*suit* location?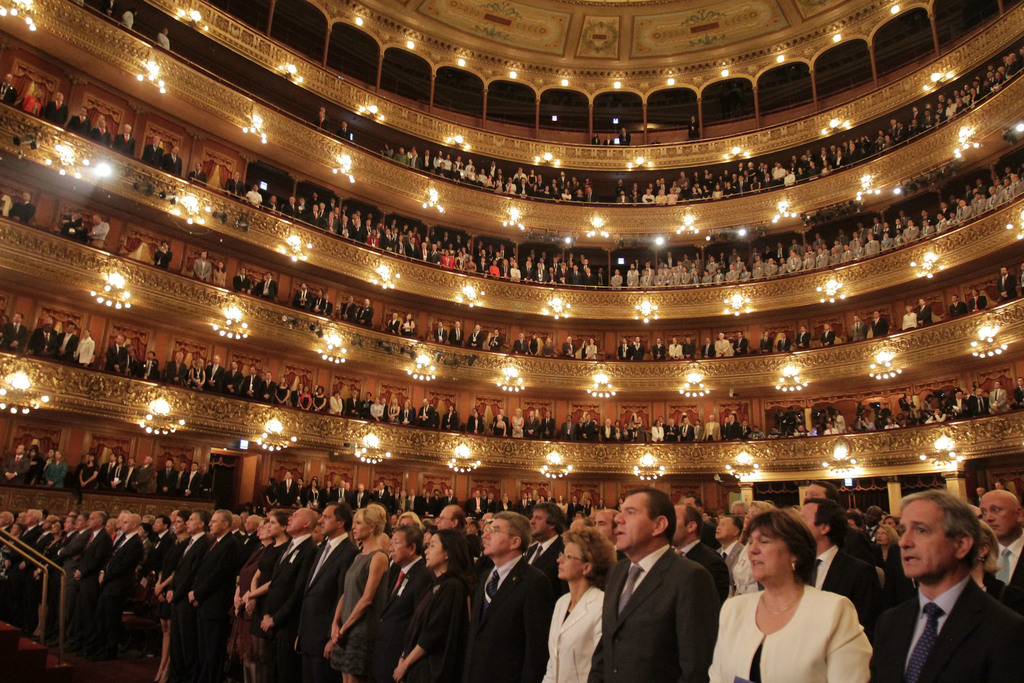
948/300/970/317
